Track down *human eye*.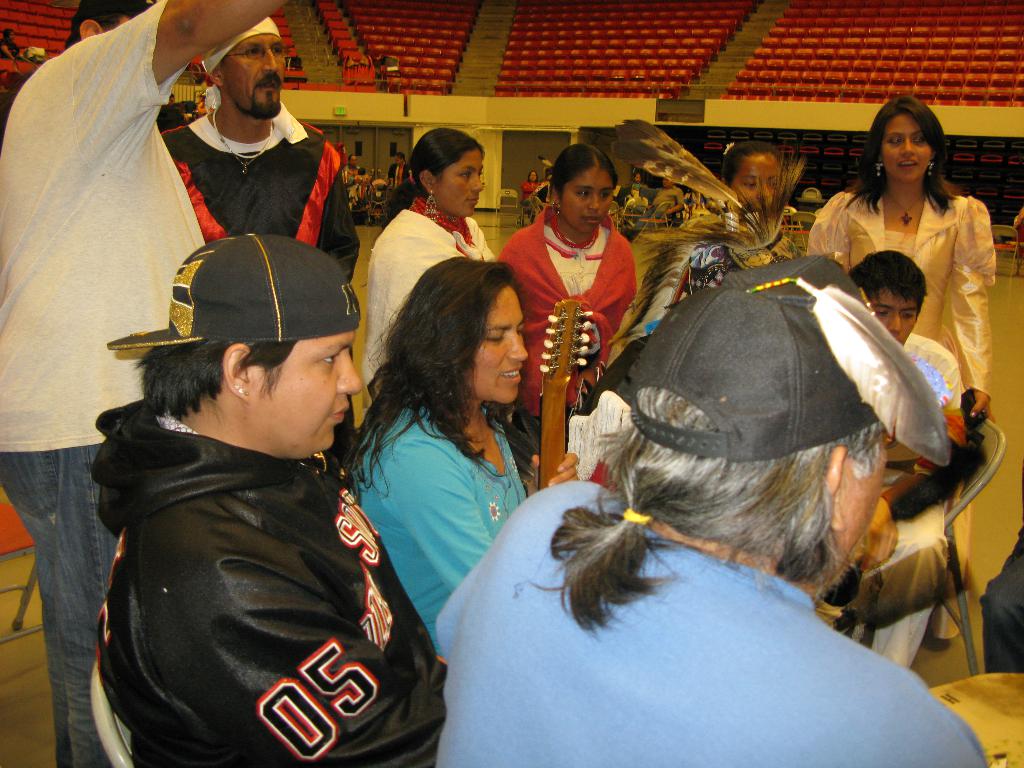
Tracked to 767, 174, 778, 188.
